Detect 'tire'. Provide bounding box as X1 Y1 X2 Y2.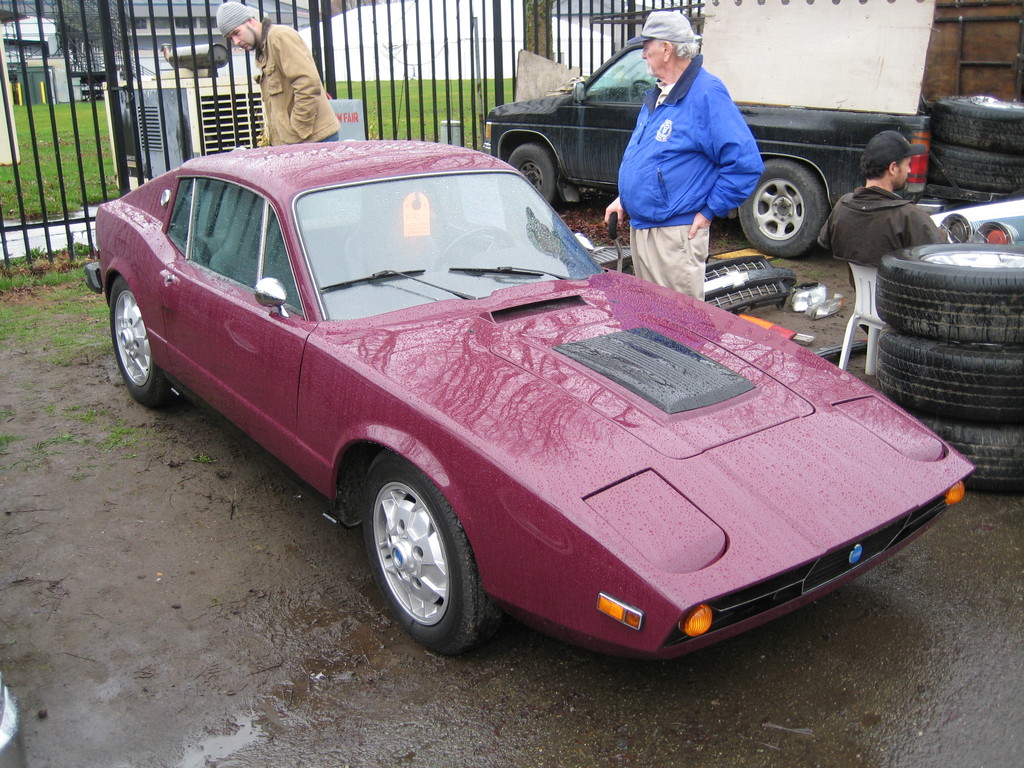
355 451 493 659.
